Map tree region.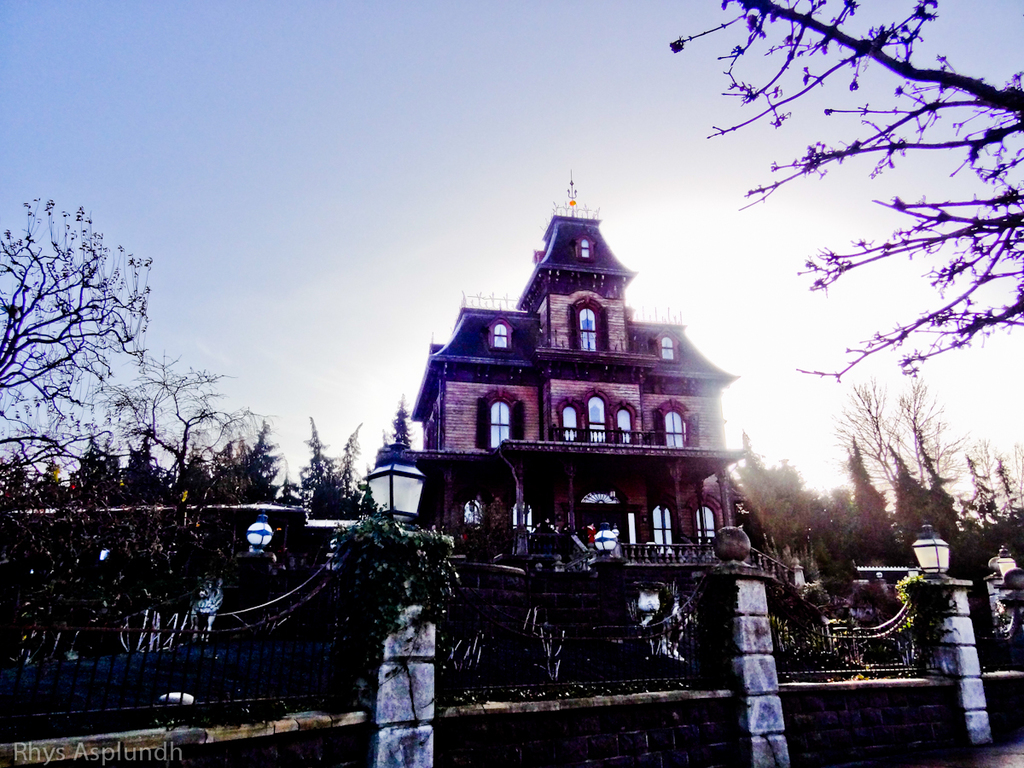
Mapped to (left=78, top=435, right=122, bottom=513).
